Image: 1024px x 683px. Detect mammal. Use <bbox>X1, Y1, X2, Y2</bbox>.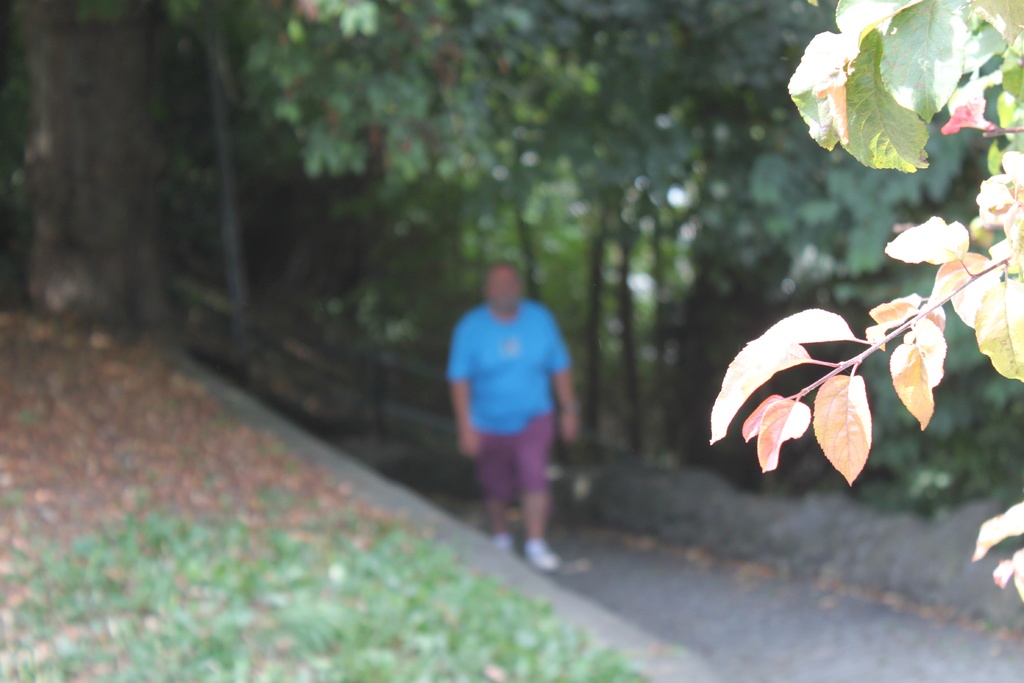
<bbox>463, 256, 583, 559</bbox>.
